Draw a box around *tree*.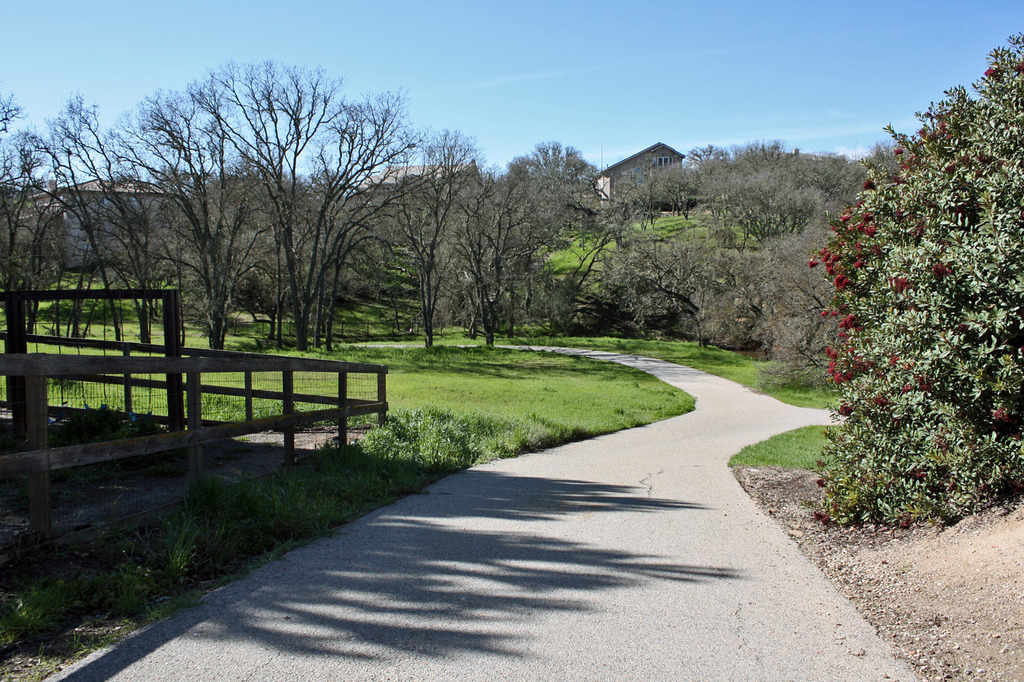
rect(516, 143, 608, 256).
